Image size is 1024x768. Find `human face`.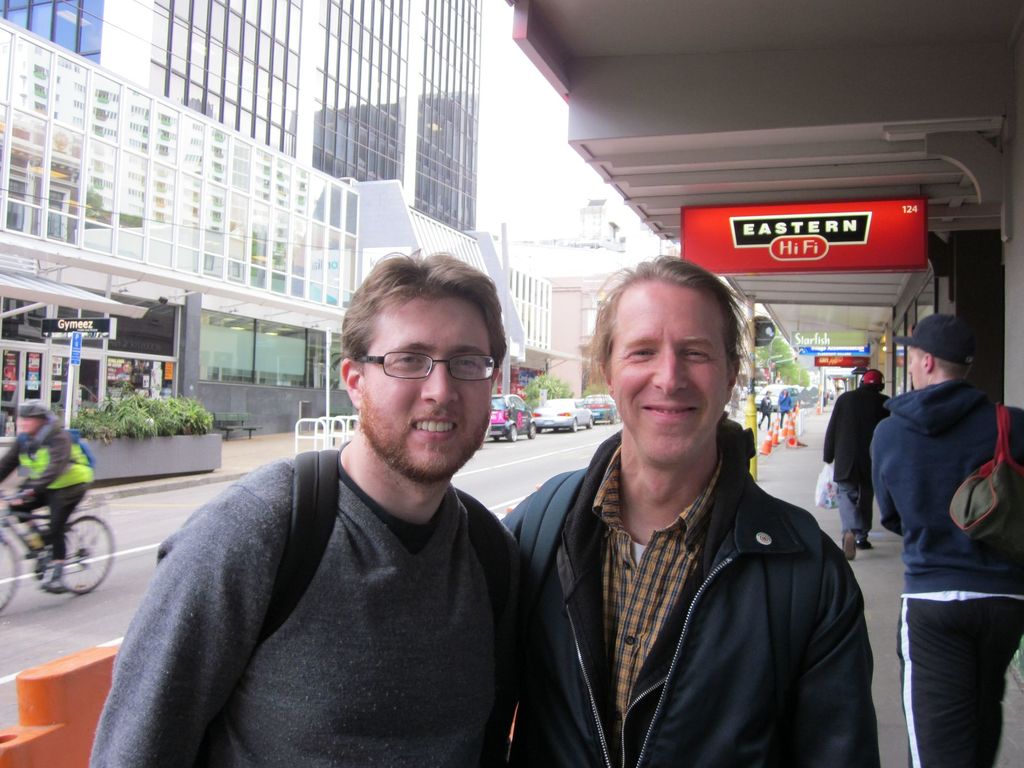
[15, 410, 41, 435].
